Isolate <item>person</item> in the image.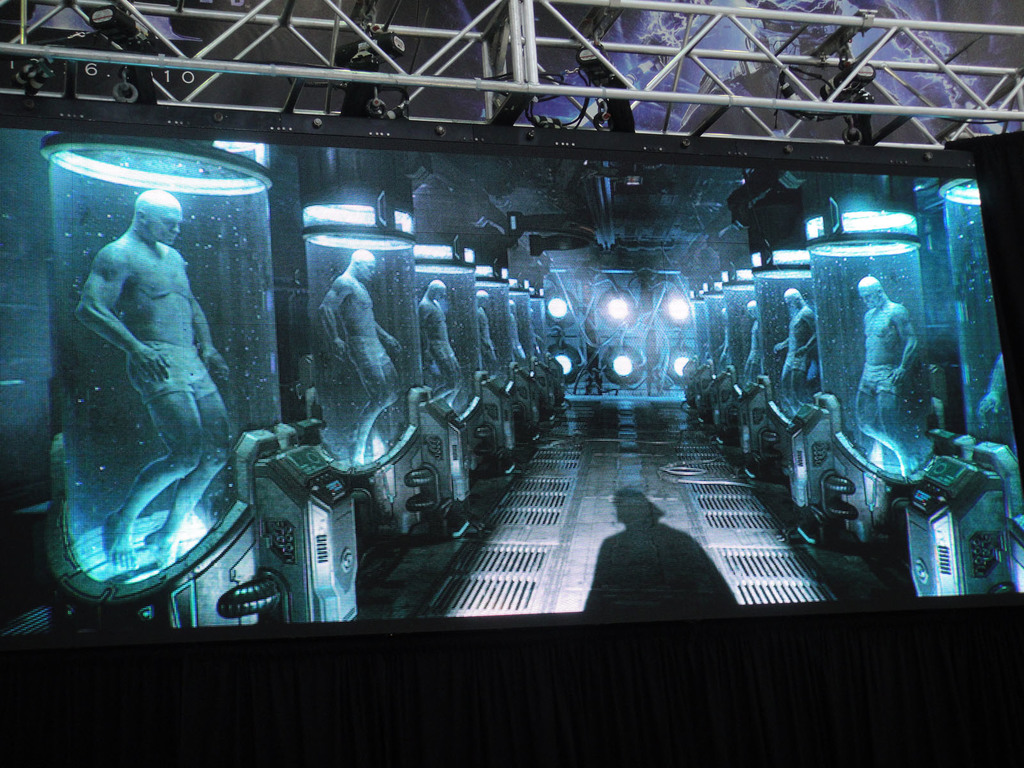
Isolated region: (772,281,819,408).
